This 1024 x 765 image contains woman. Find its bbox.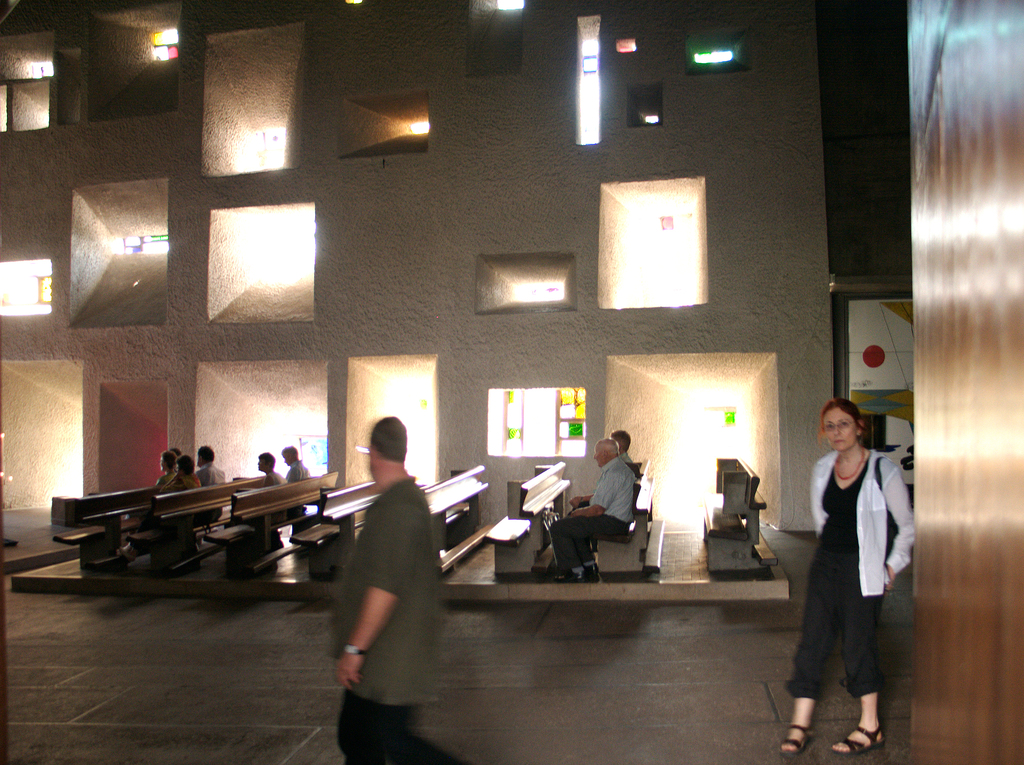
bbox(256, 450, 291, 551).
